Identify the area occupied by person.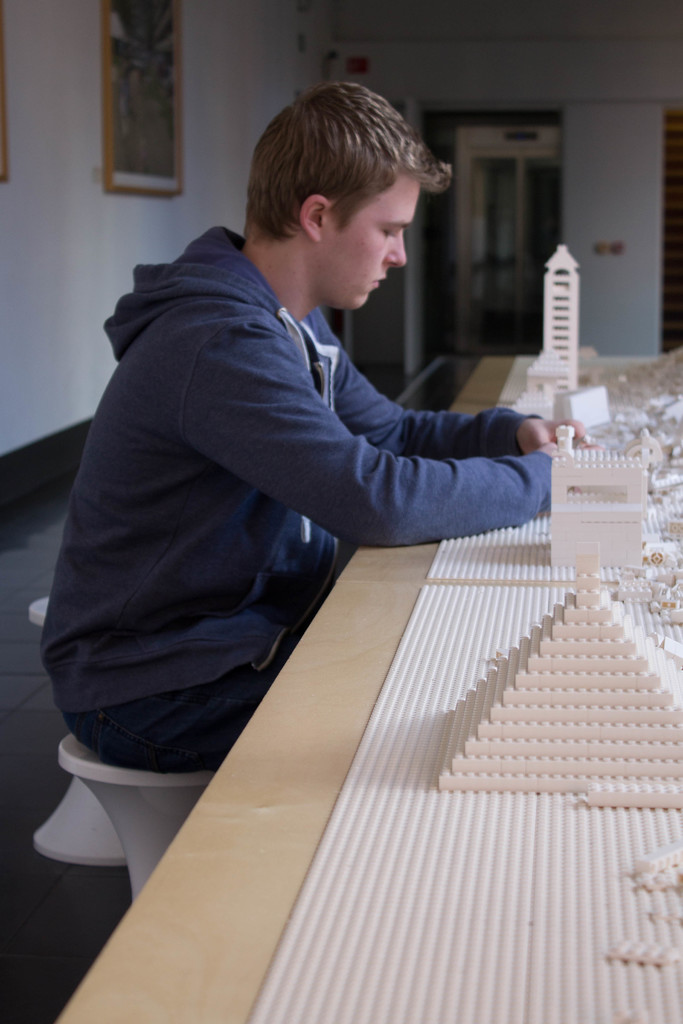
Area: (x1=51, y1=100, x2=567, y2=829).
